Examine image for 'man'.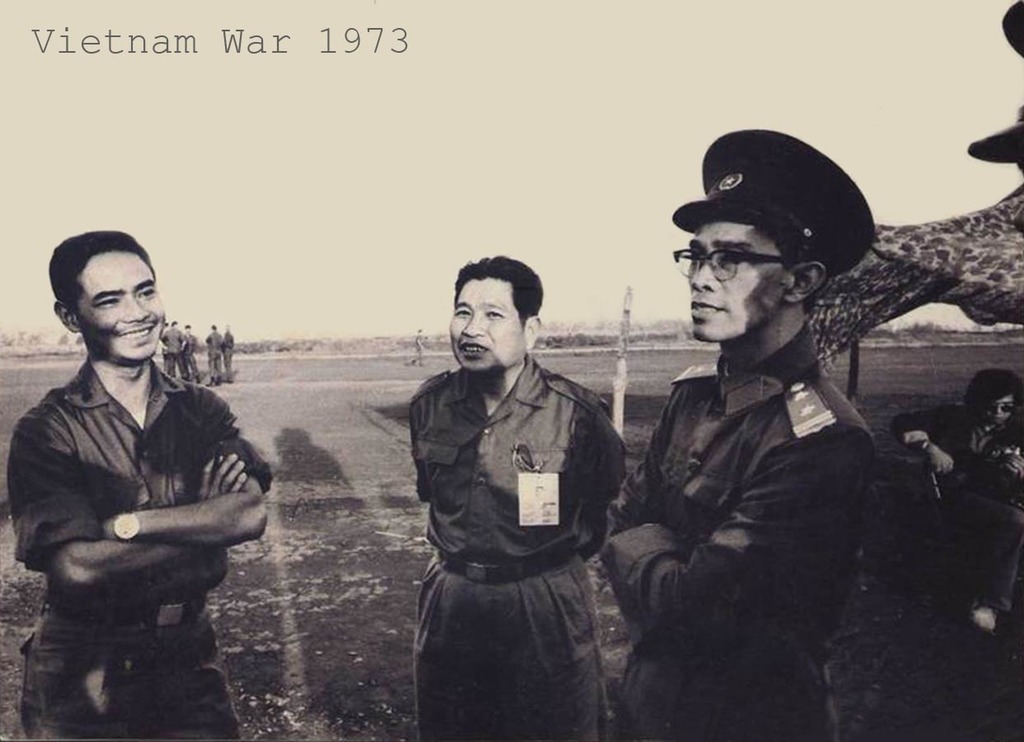
Examination result: [152,315,193,383].
